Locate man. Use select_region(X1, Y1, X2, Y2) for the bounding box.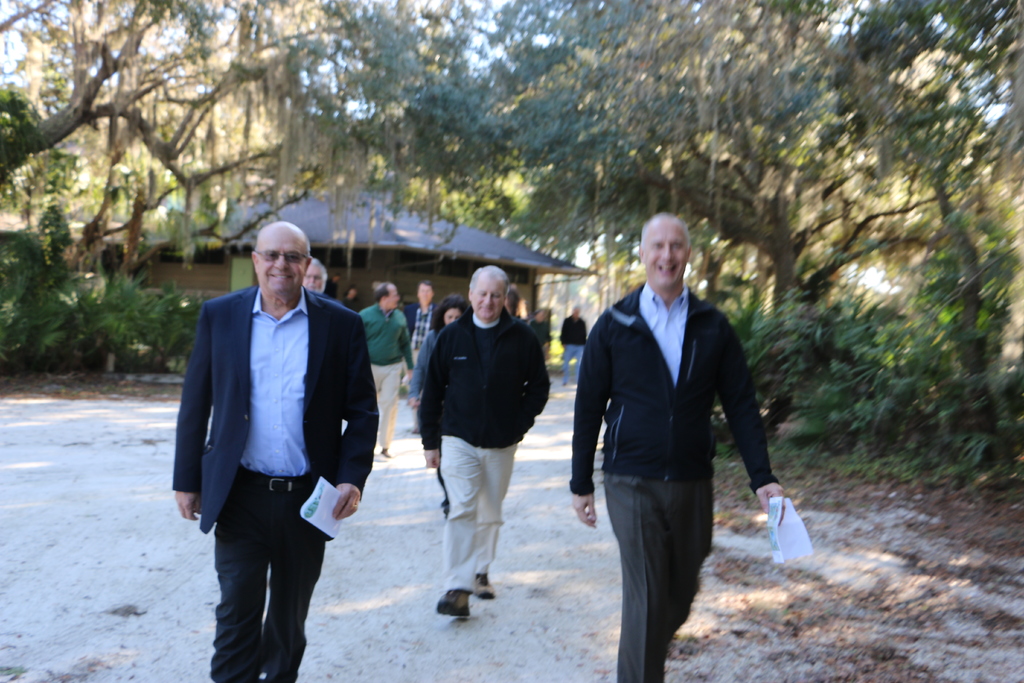
select_region(403, 277, 440, 356).
